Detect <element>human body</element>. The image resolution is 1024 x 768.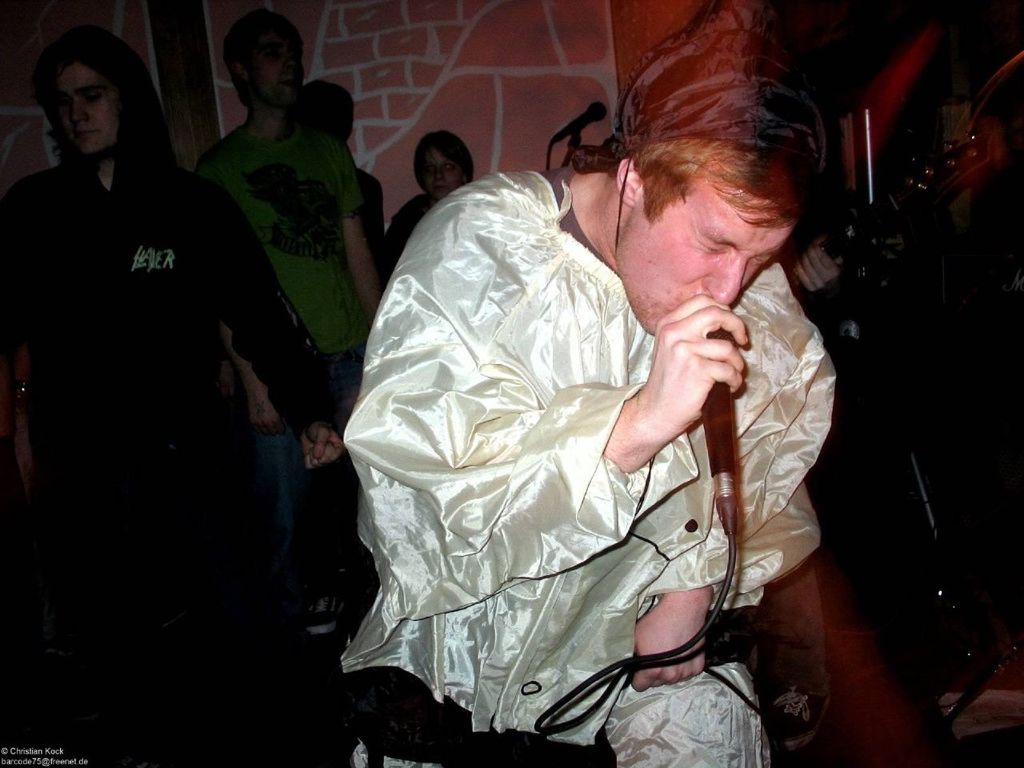
detection(276, 78, 860, 767).
